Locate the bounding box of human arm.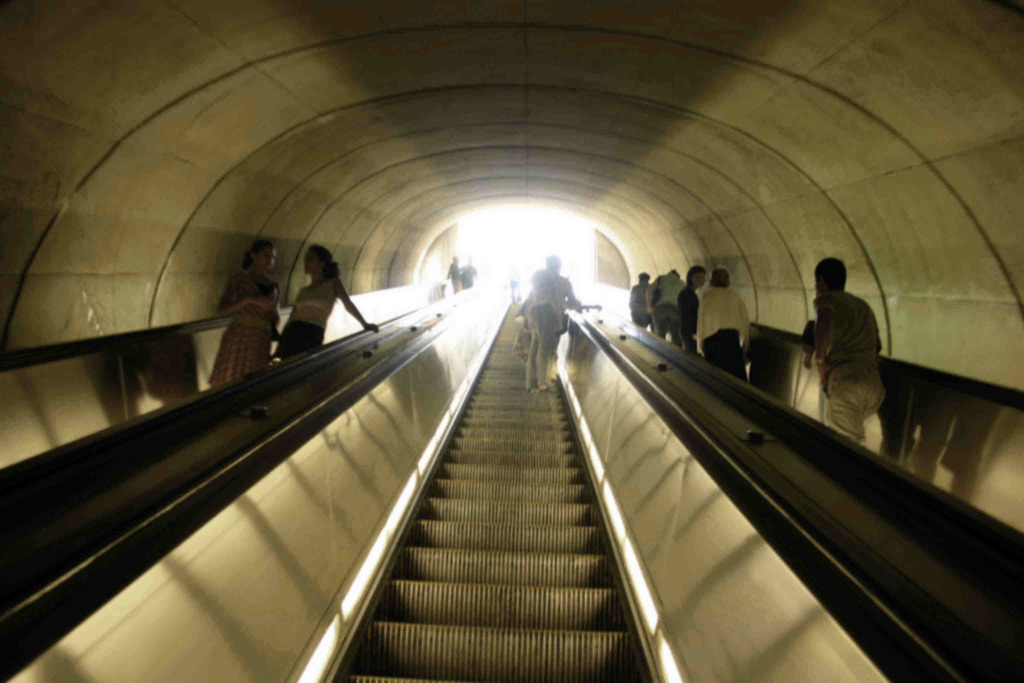
Bounding box: (268, 288, 283, 342).
